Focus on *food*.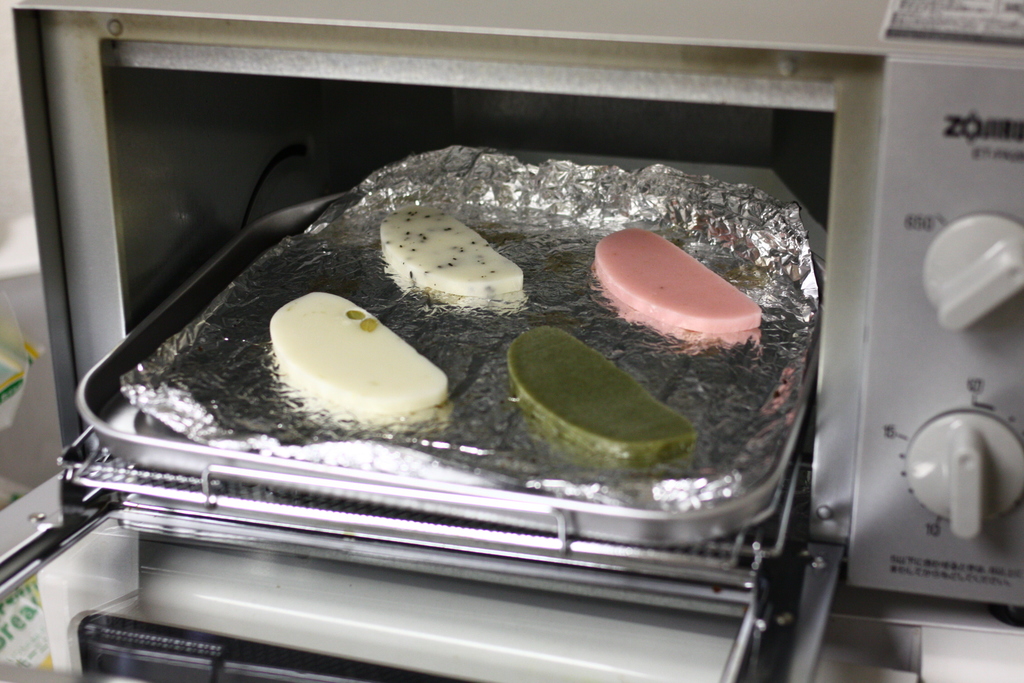
Focused at BBox(597, 227, 764, 334).
